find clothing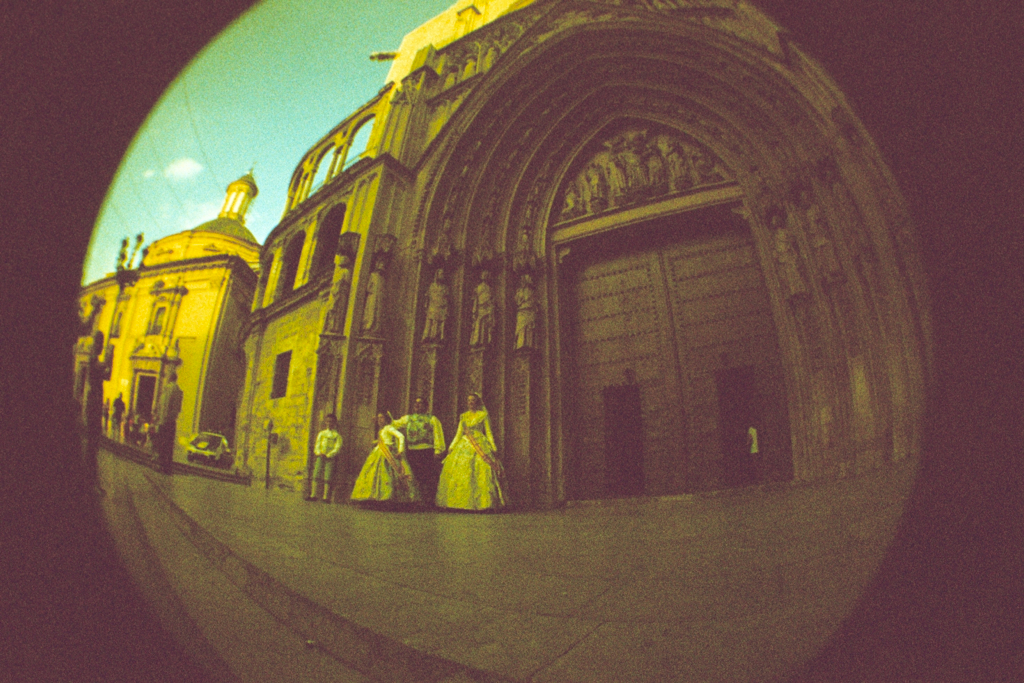
region(305, 426, 352, 501)
